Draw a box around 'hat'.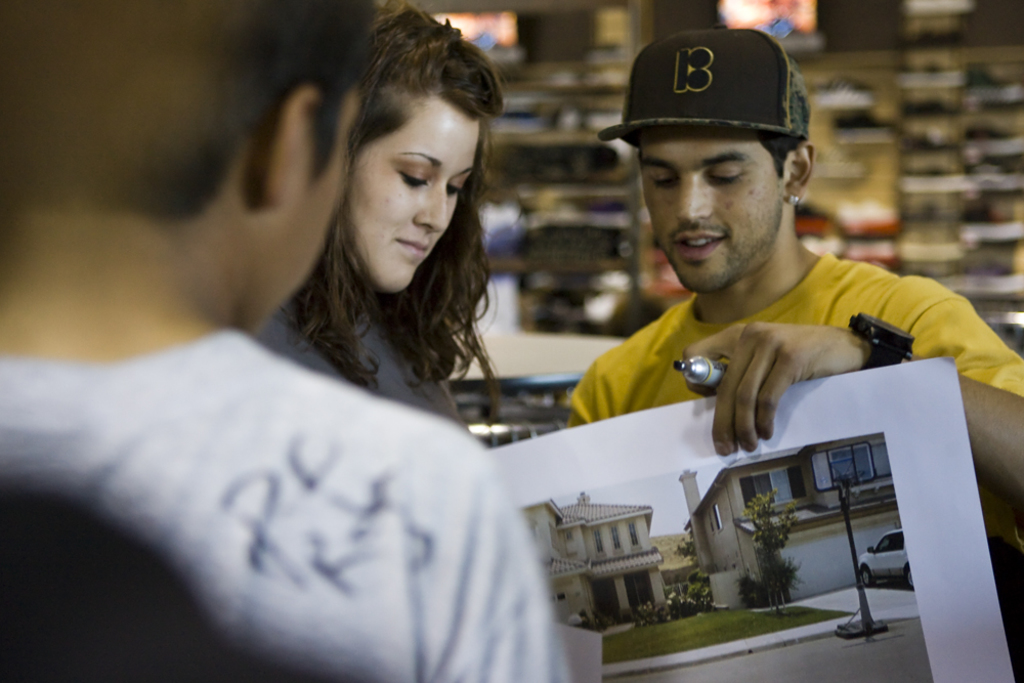
bbox=(596, 28, 812, 147).
